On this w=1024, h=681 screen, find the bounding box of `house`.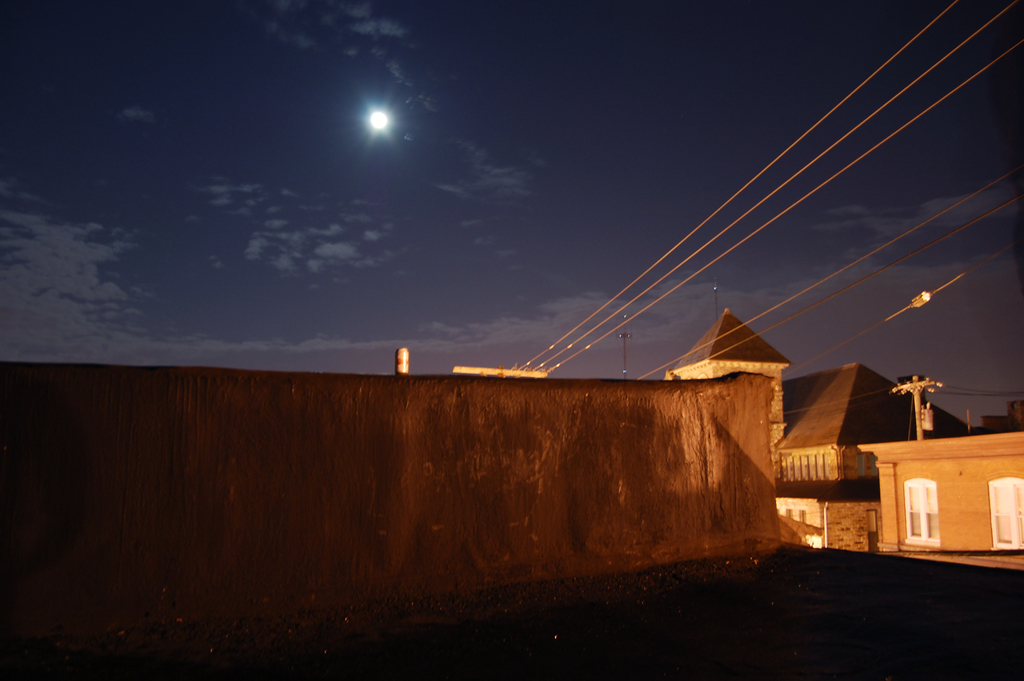
Bounding box: box=[858, 423, 1023, 553].
